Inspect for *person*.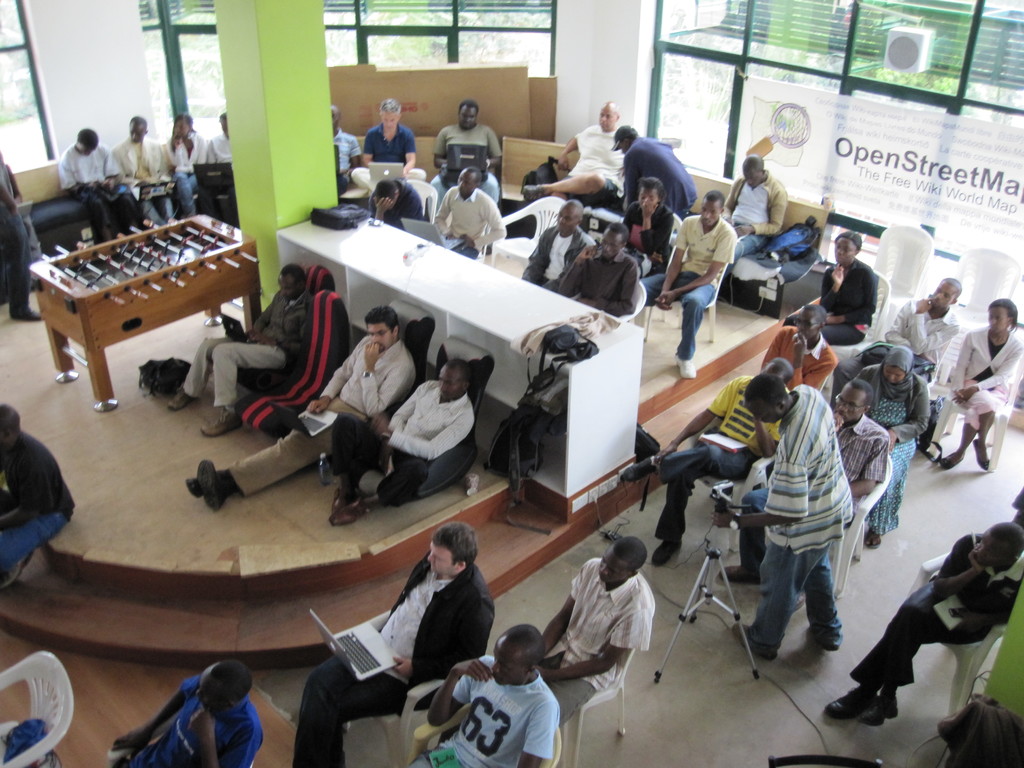
Inspection: {"x1": 941, "y1": 294, "x2": 1022, "y2": 470}.
